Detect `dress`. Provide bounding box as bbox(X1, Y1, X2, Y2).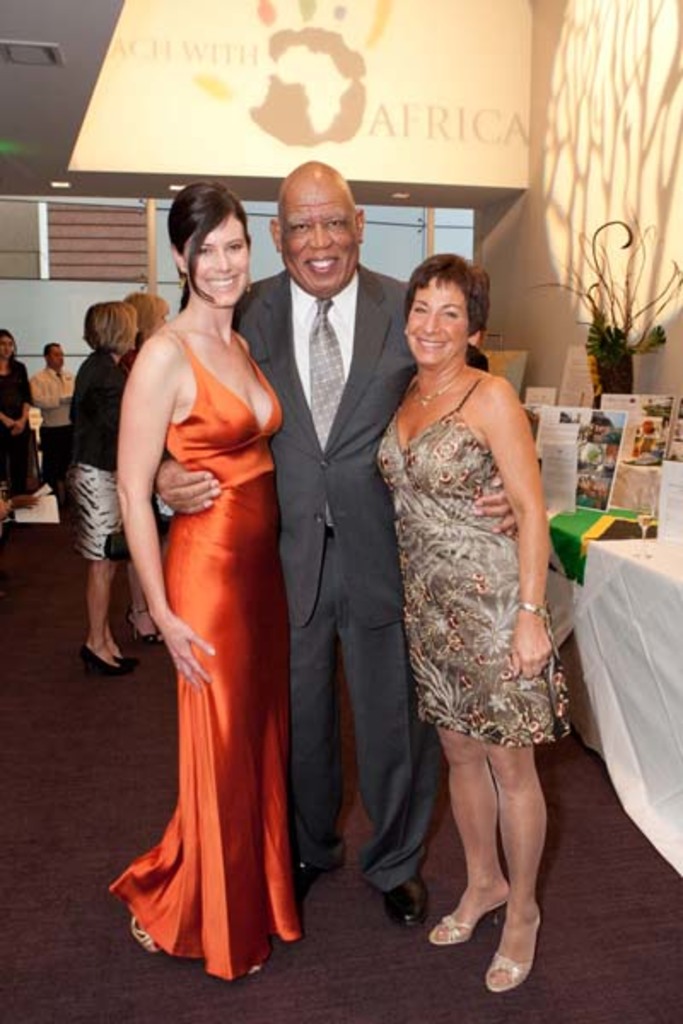
bbox(0, 360, 39, 500).
